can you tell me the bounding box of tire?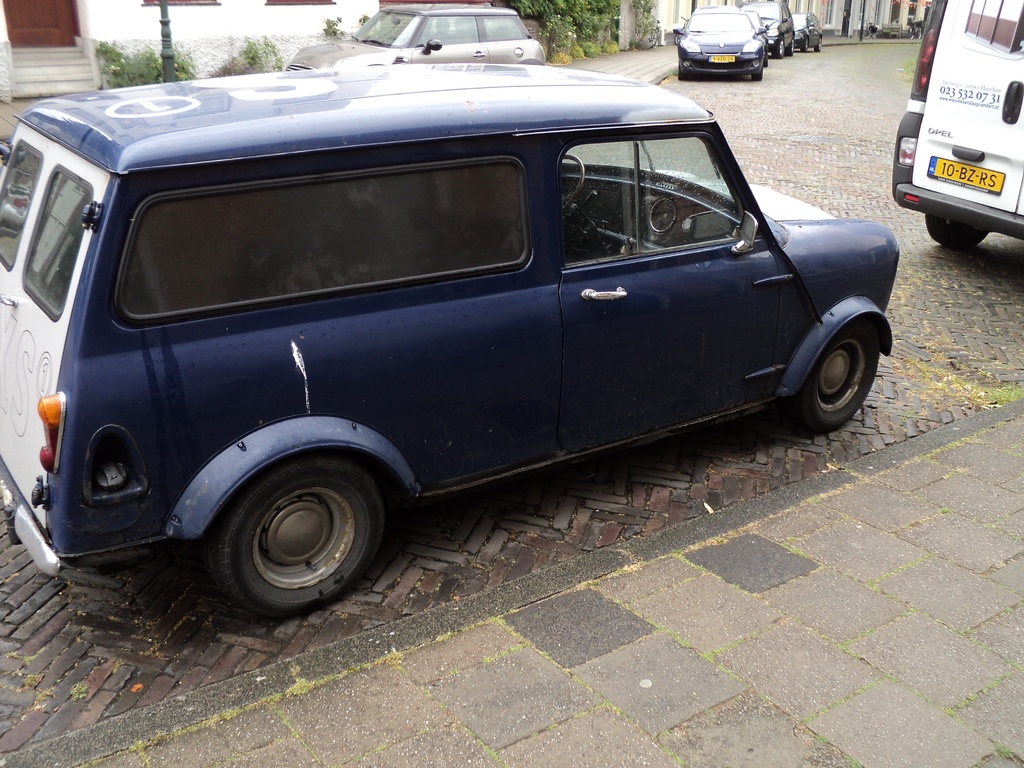
[left=801, top=36, right=808, bottom=55].
